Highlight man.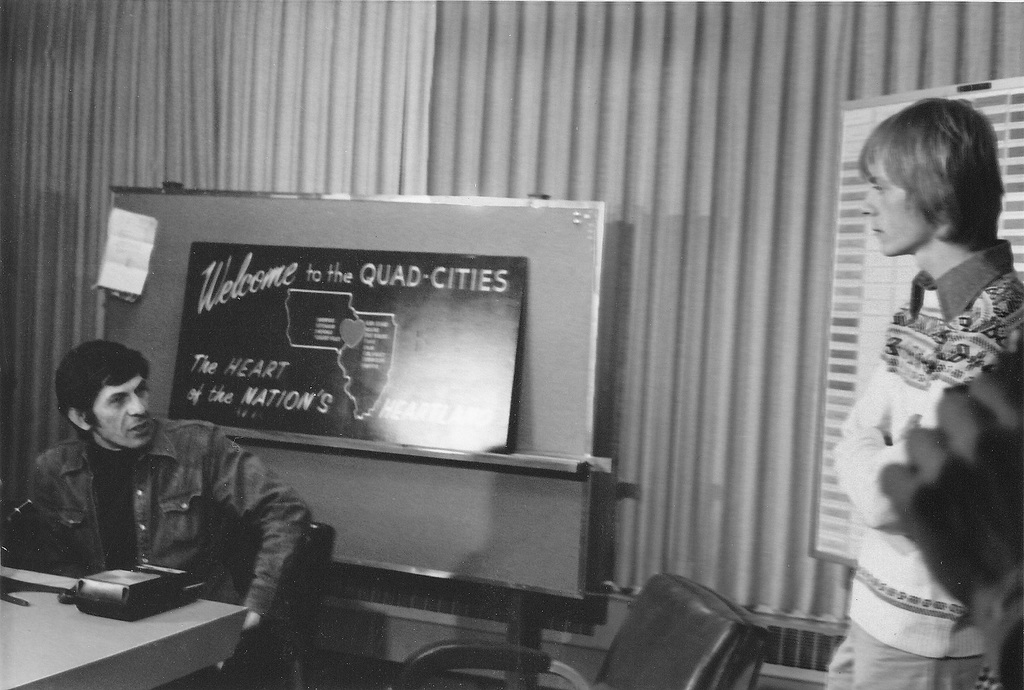
Highlighted region: BBox(14, 353, 265, 625).
